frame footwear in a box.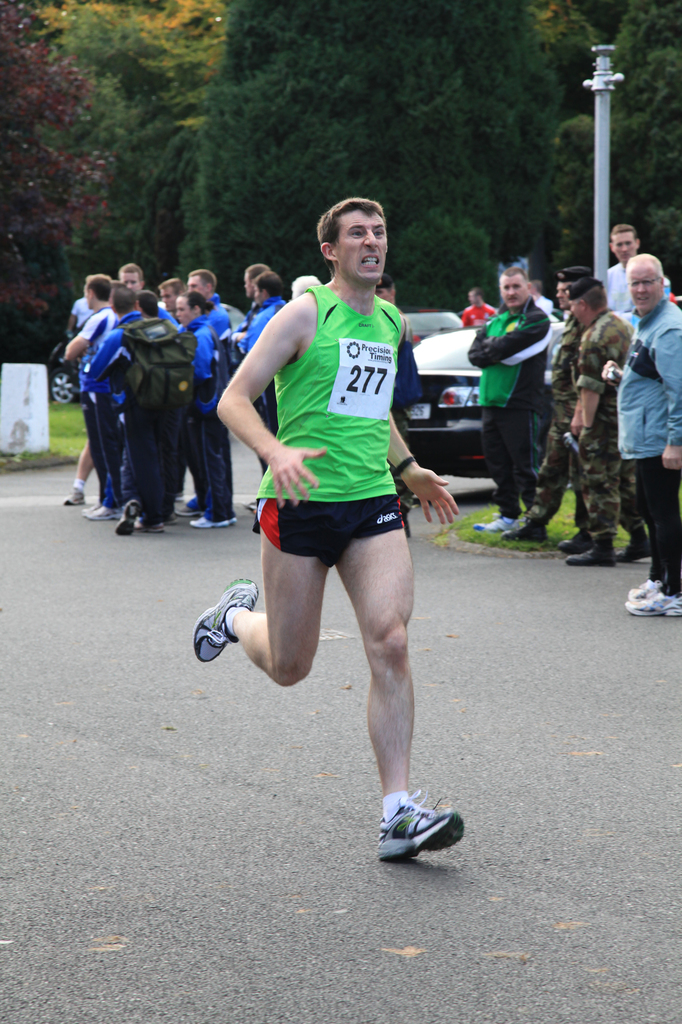
Rect(175, 505, 197, 521).
